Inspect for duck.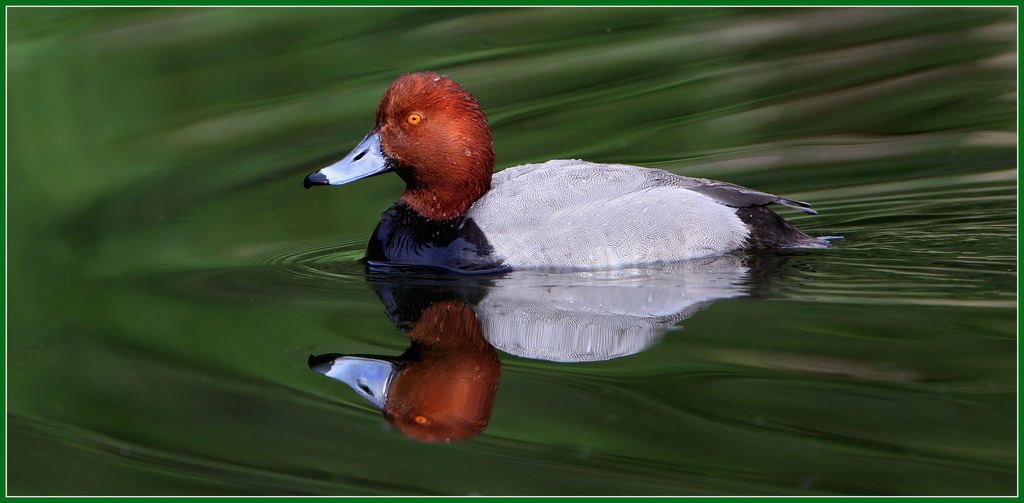
Inspection: bbox=(301, 72, 840, 269).
